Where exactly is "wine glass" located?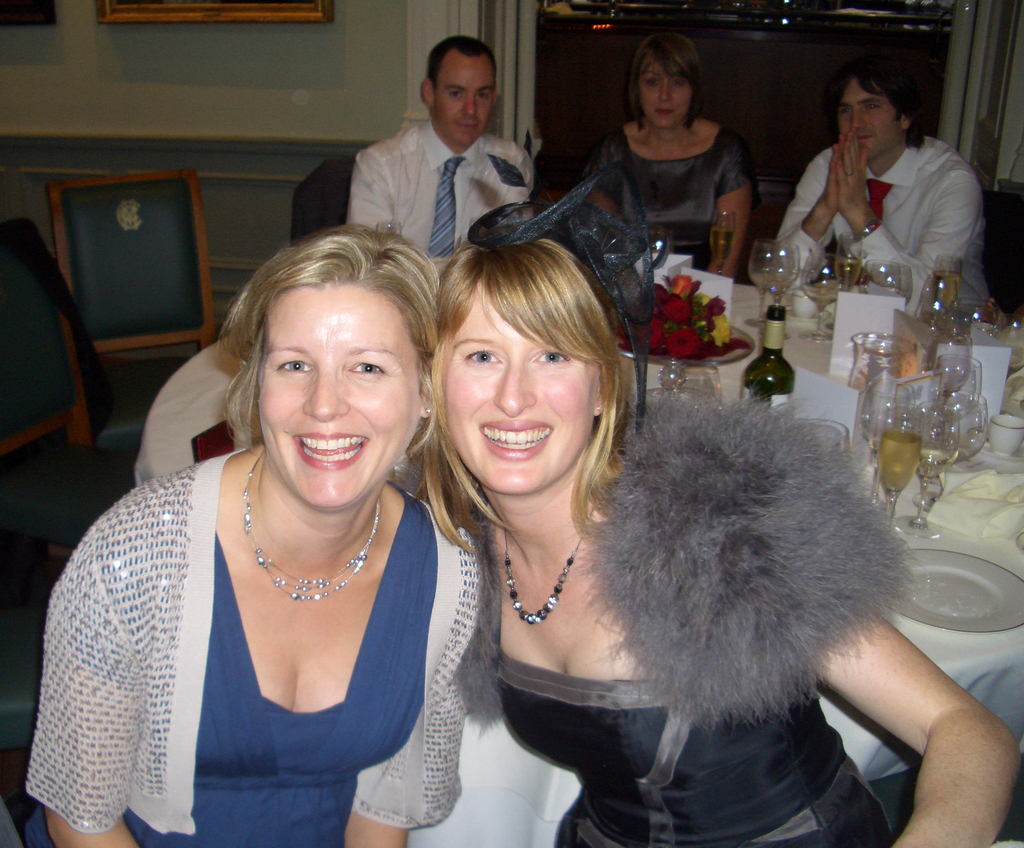
Its bounding box is [710,206,733,273].
